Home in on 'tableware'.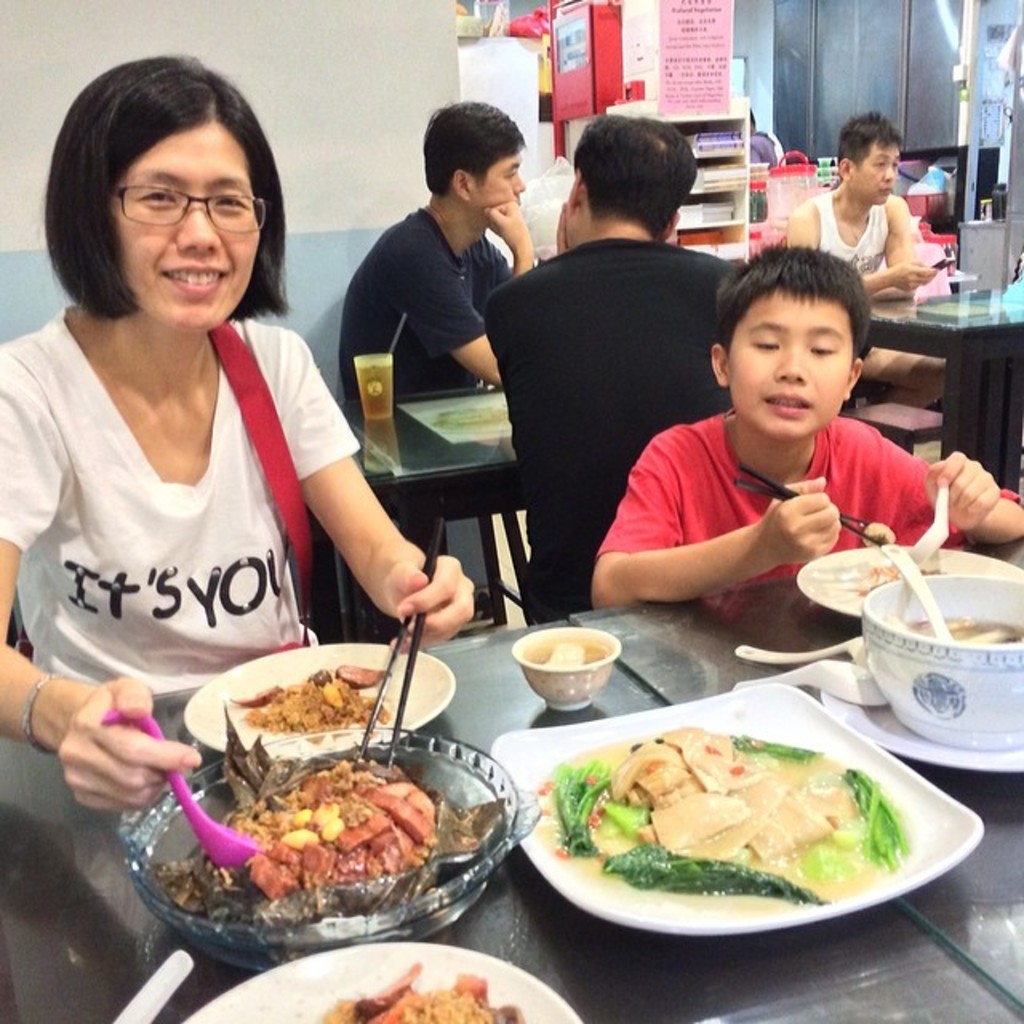
Homed in at [883, 542, 952, 638].
